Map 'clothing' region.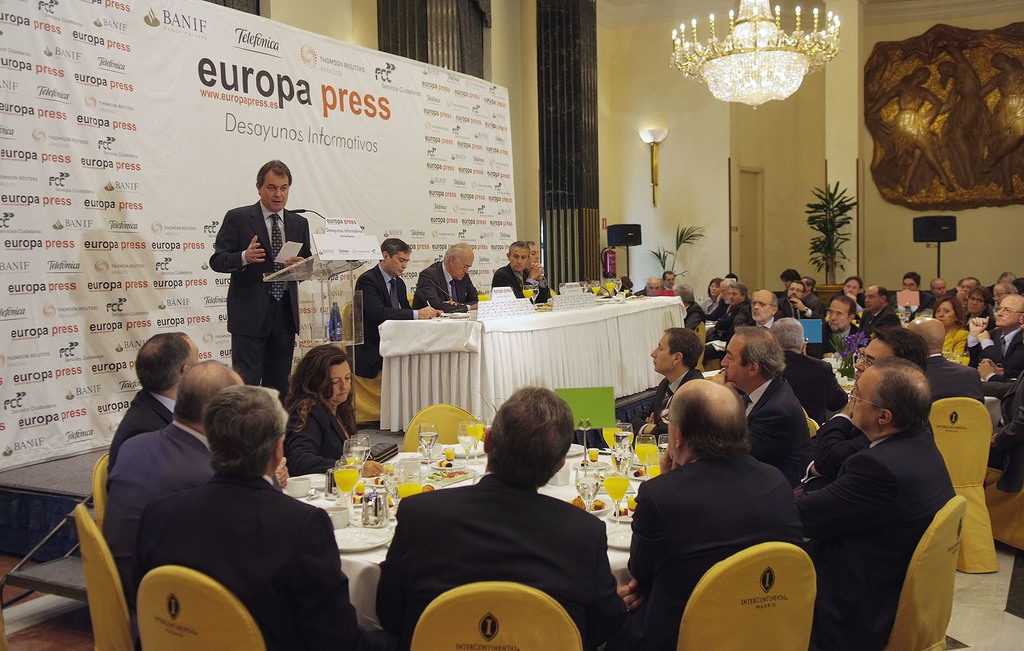
Mapped to [777,296,807,323].
